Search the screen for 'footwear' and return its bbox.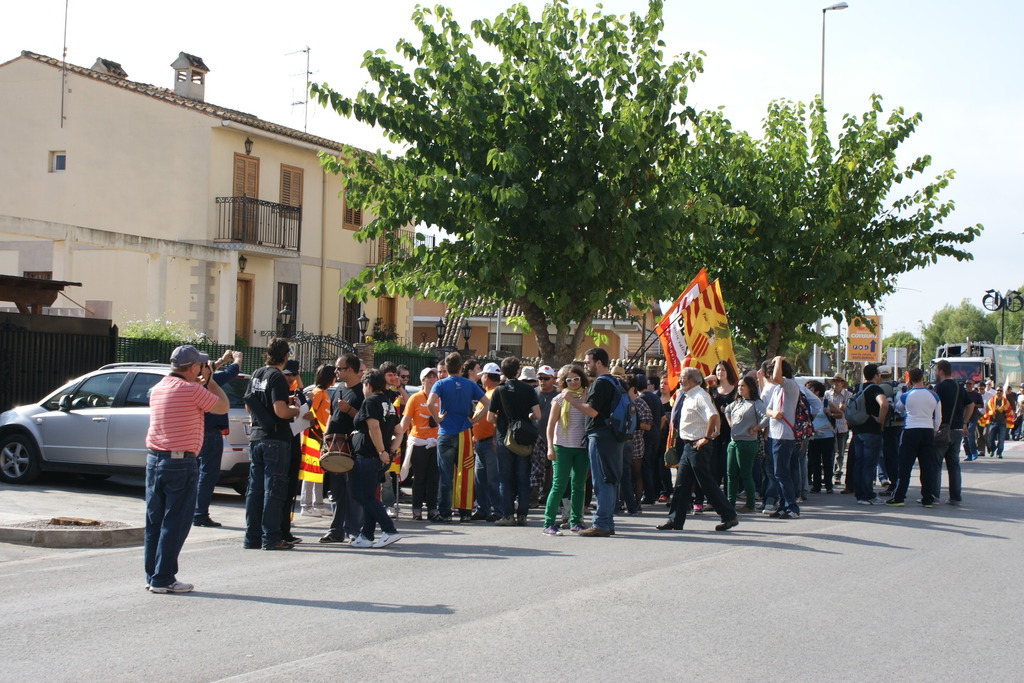
Found: Rect(431, 513, 440, 522).
